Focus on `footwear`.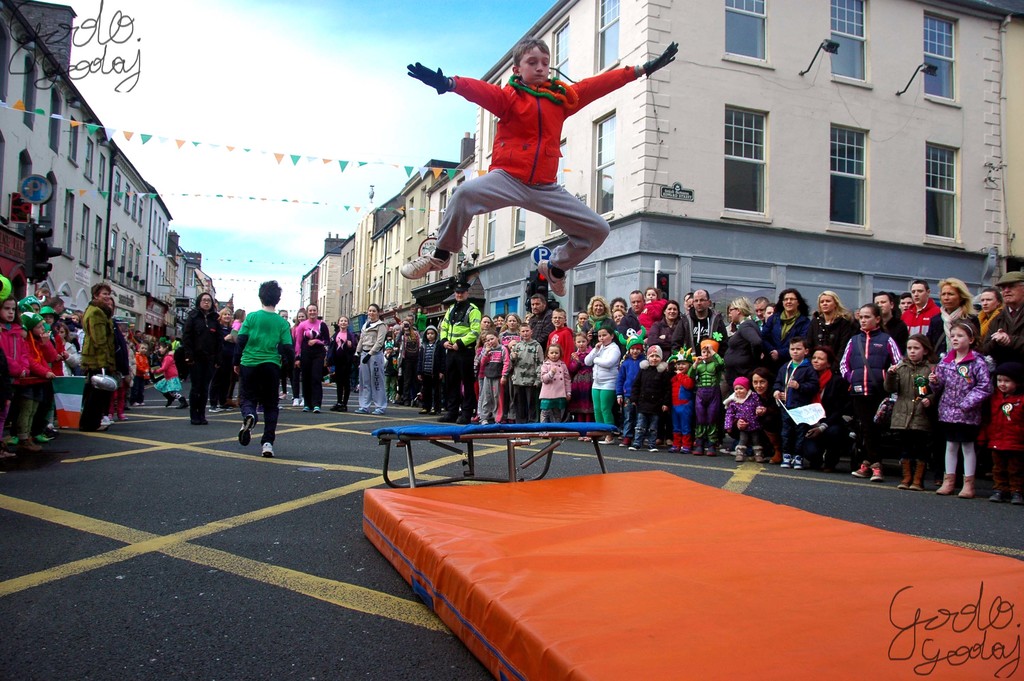
Focused at Rect(751, 452, 770, 463).
